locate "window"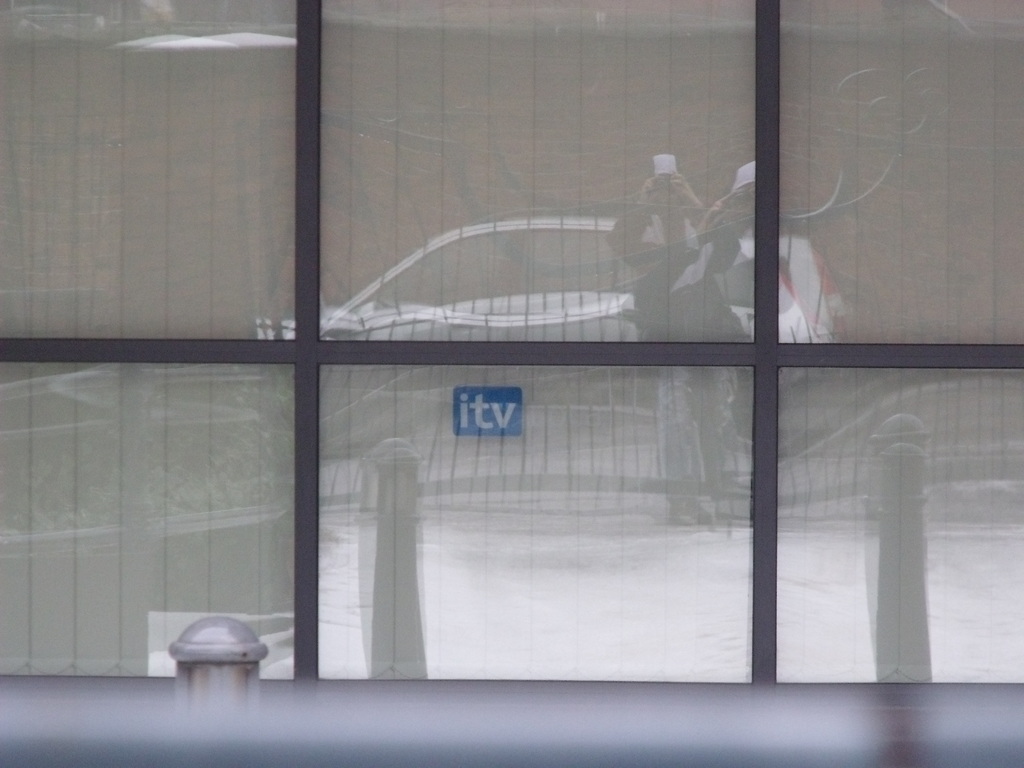
61:35:1001:685
